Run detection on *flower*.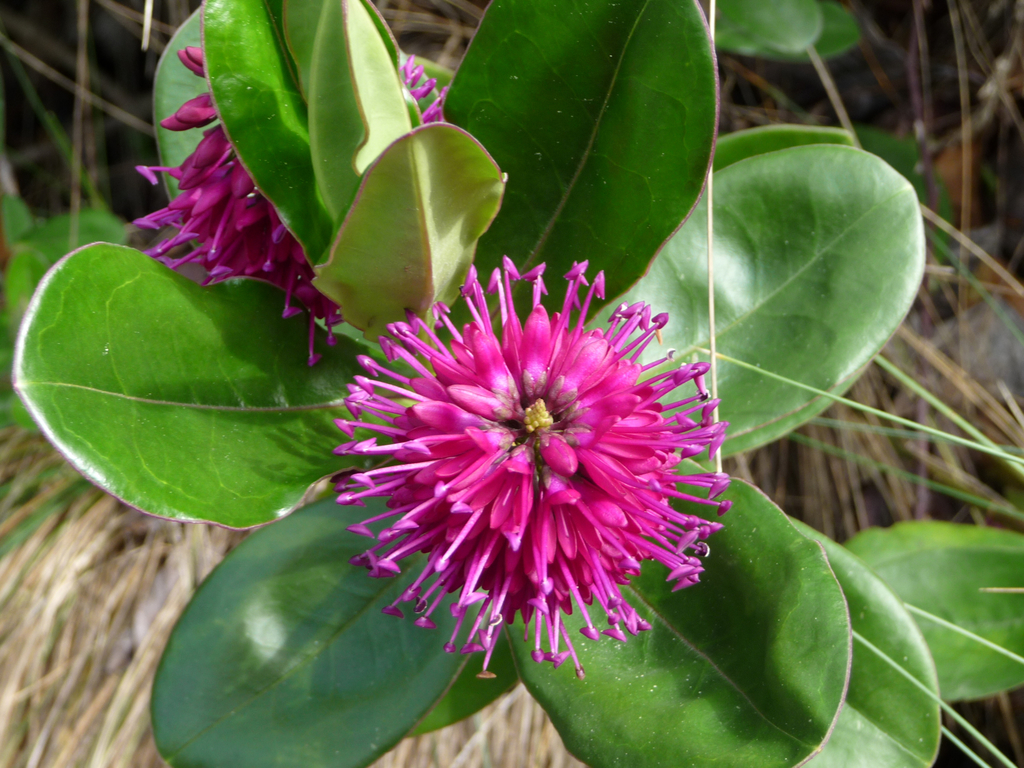
Result: <bbox>309, 263, 723, 681</bbox>.
